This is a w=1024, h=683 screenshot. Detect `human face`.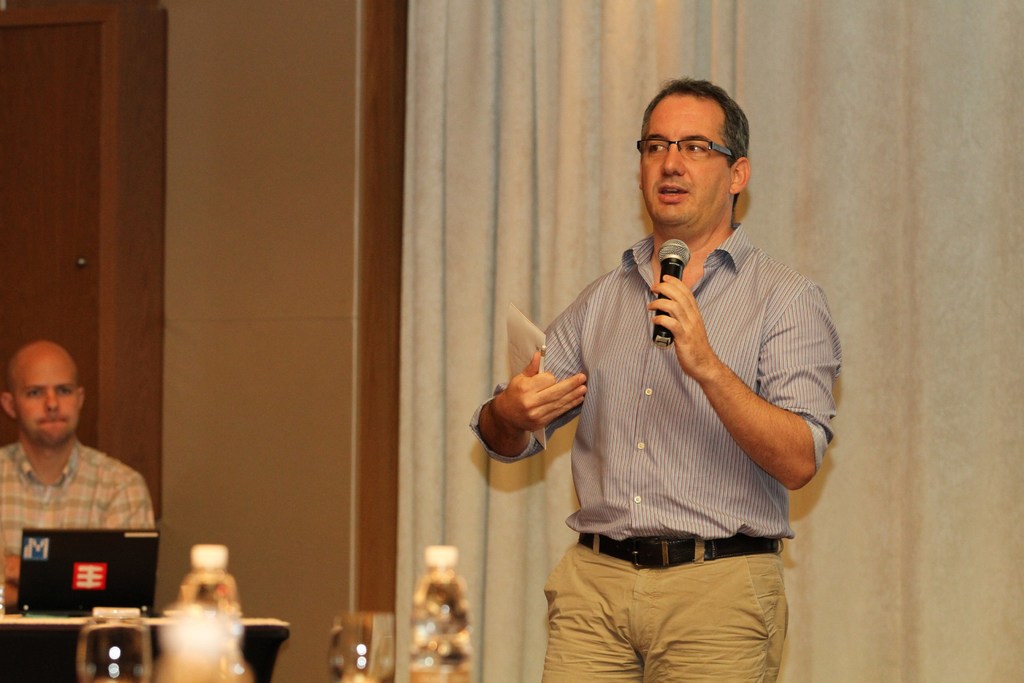
{"left": 639, "top": 92, "right": 724, "bottom": 222}.
